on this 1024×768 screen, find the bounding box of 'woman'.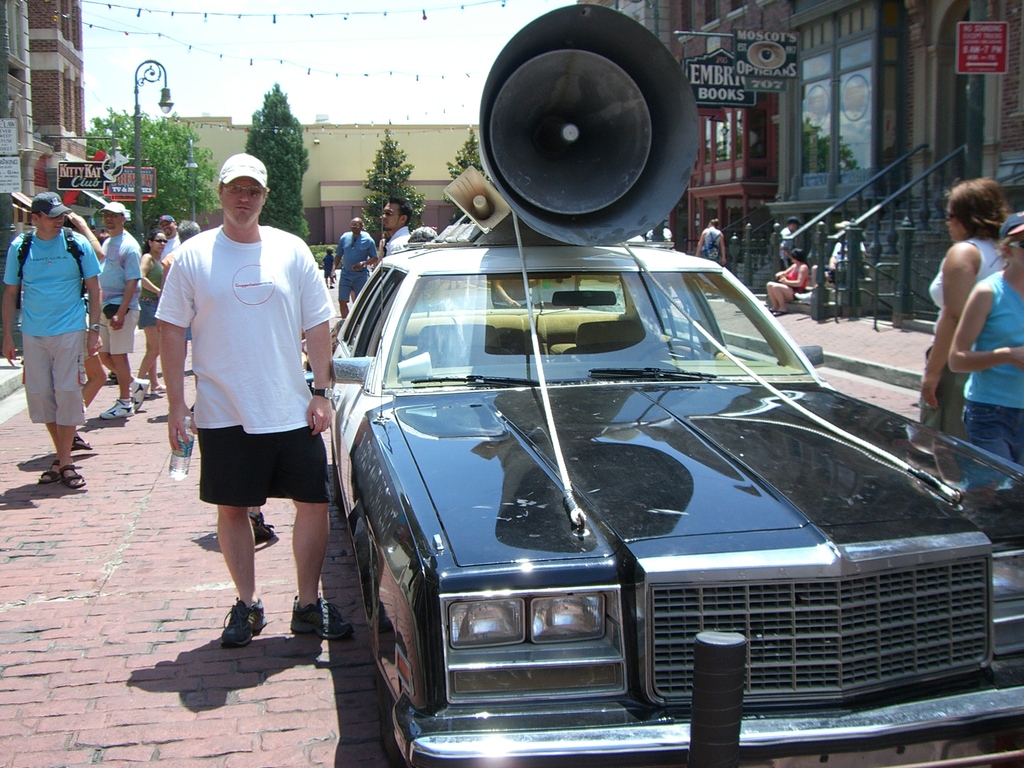
Bounding box: x1=692, y1=218, x2=727, y2=266.
